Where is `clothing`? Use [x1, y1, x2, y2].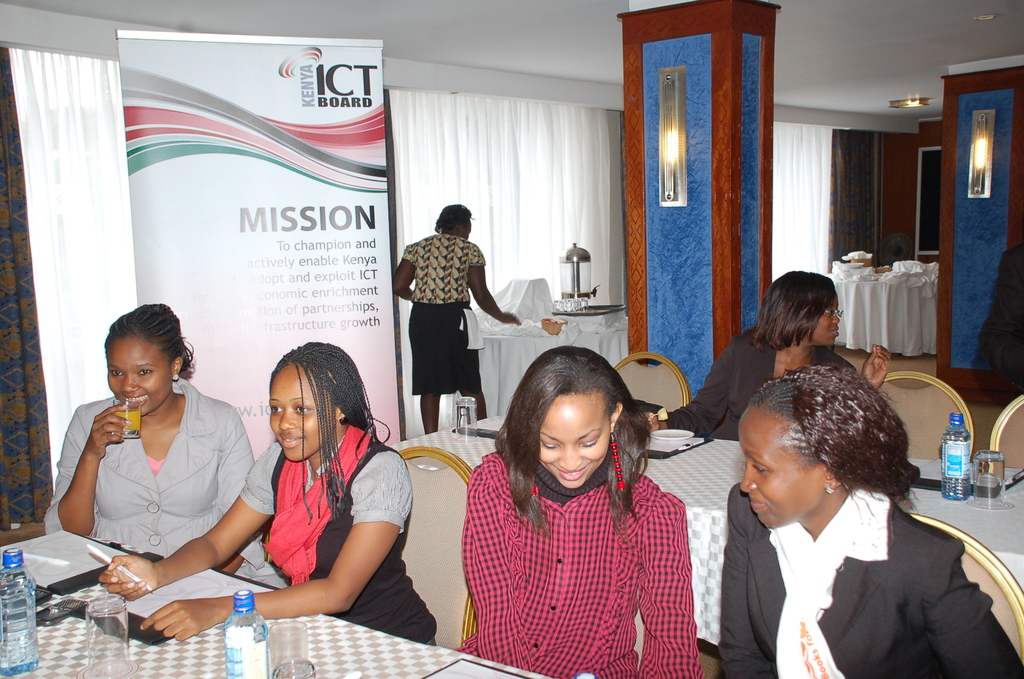
[237, 430, 442, 656].
